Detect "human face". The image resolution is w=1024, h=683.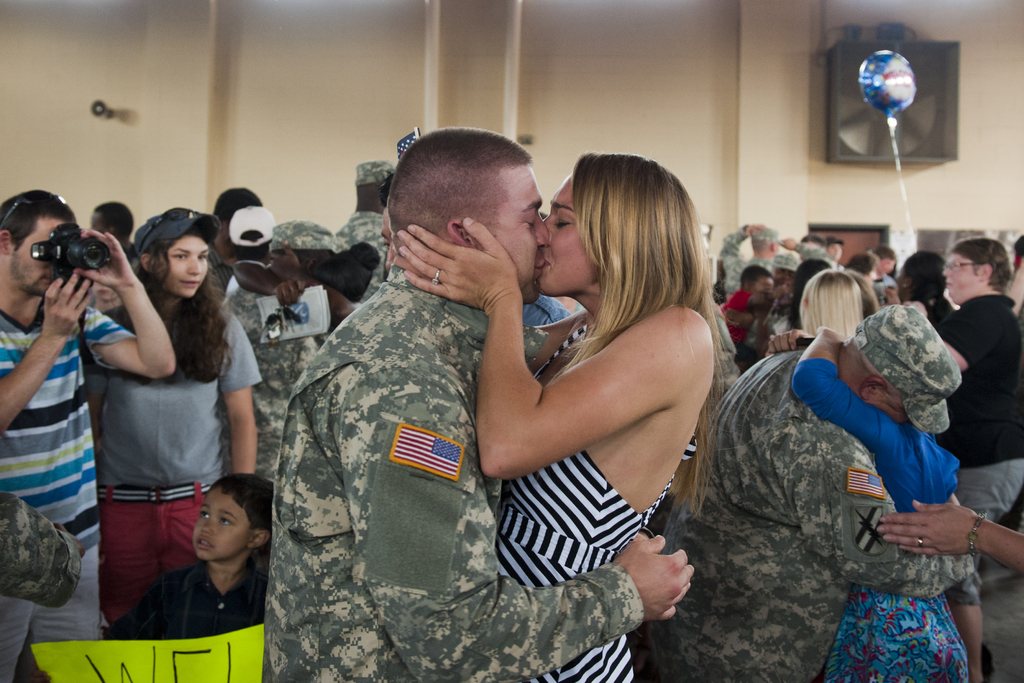
box(8, 219, 65, 293).
